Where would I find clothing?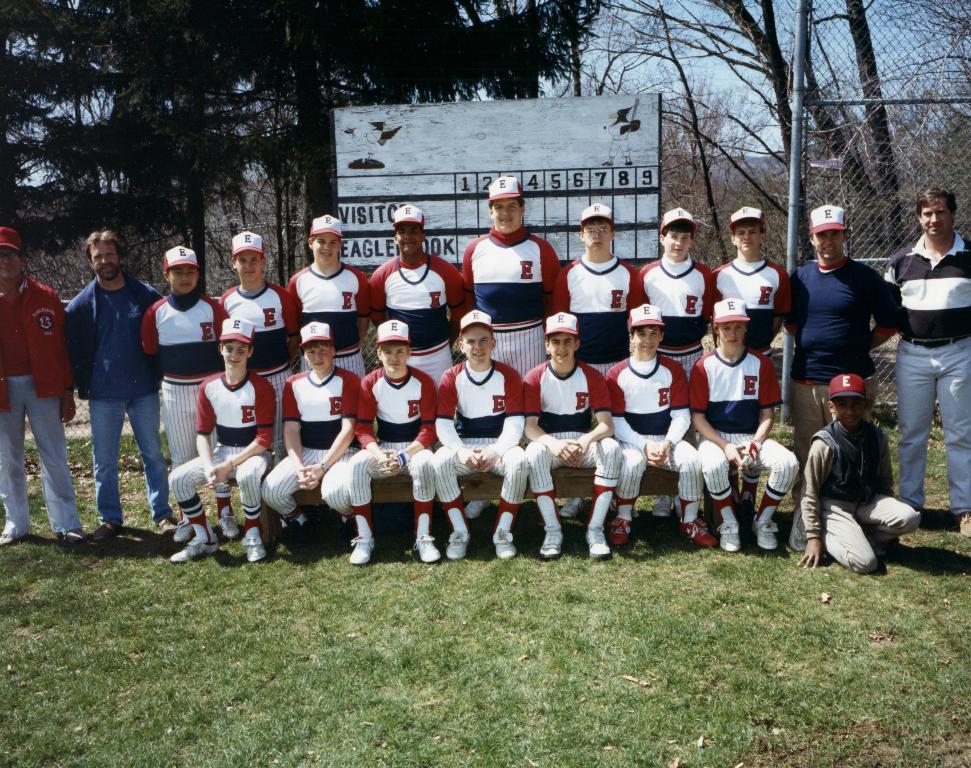
At (x1=464, y1=226, x2=561, y2=382).
